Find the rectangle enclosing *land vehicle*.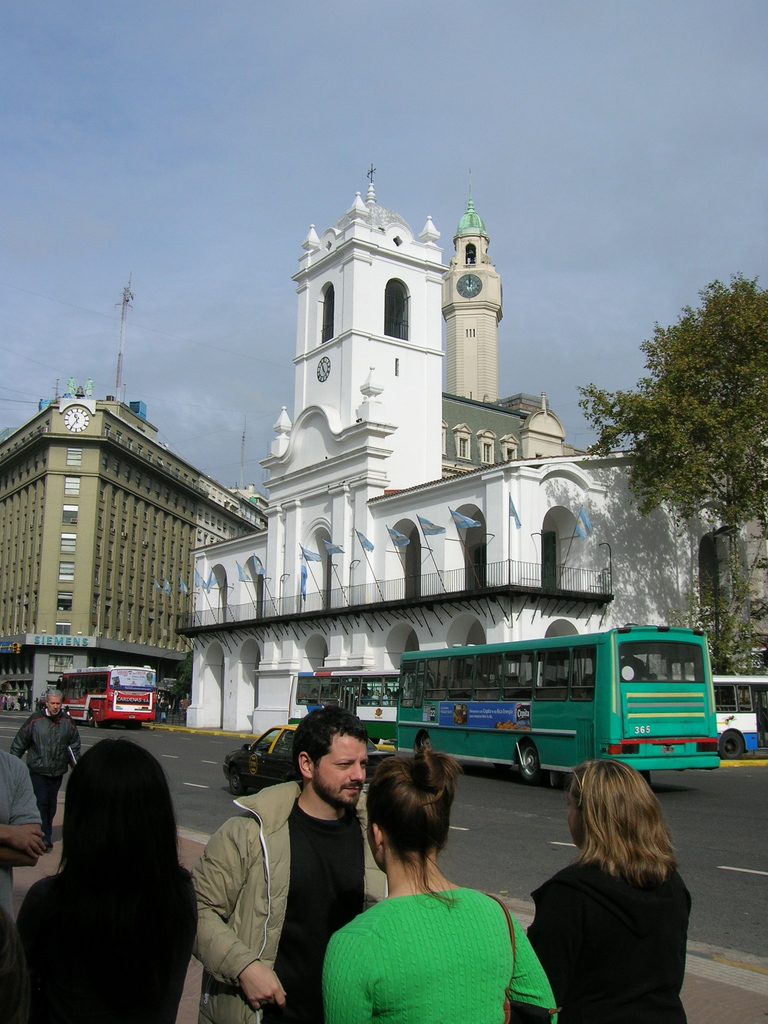
[left=287, top=664, right=403, bottom=743].
